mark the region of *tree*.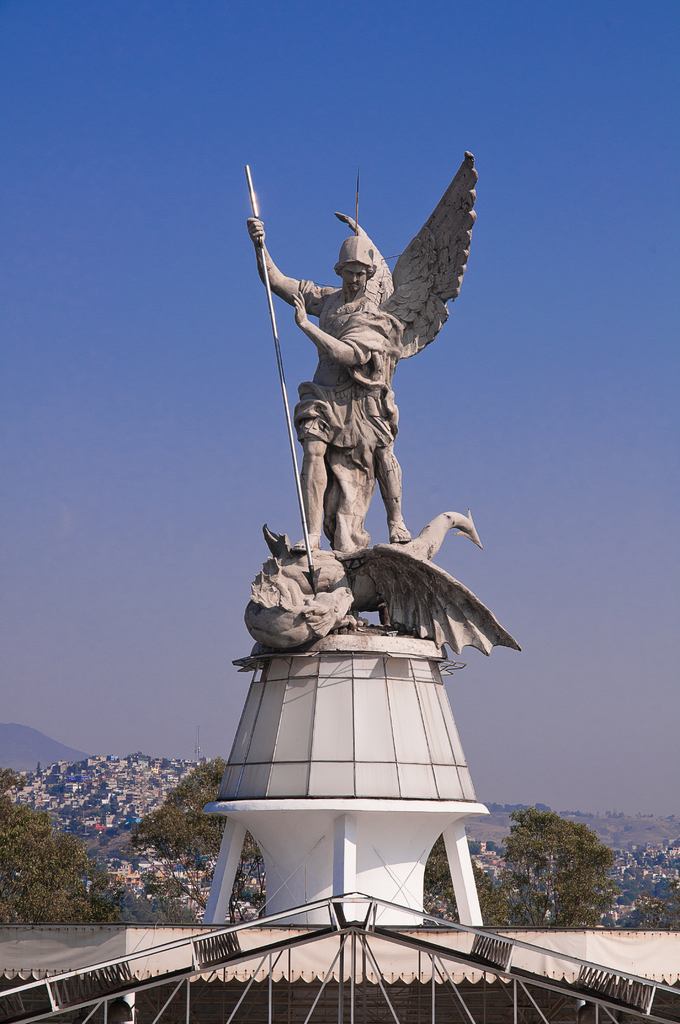
Region: left=0, top=767, right=124, bottom=924.
